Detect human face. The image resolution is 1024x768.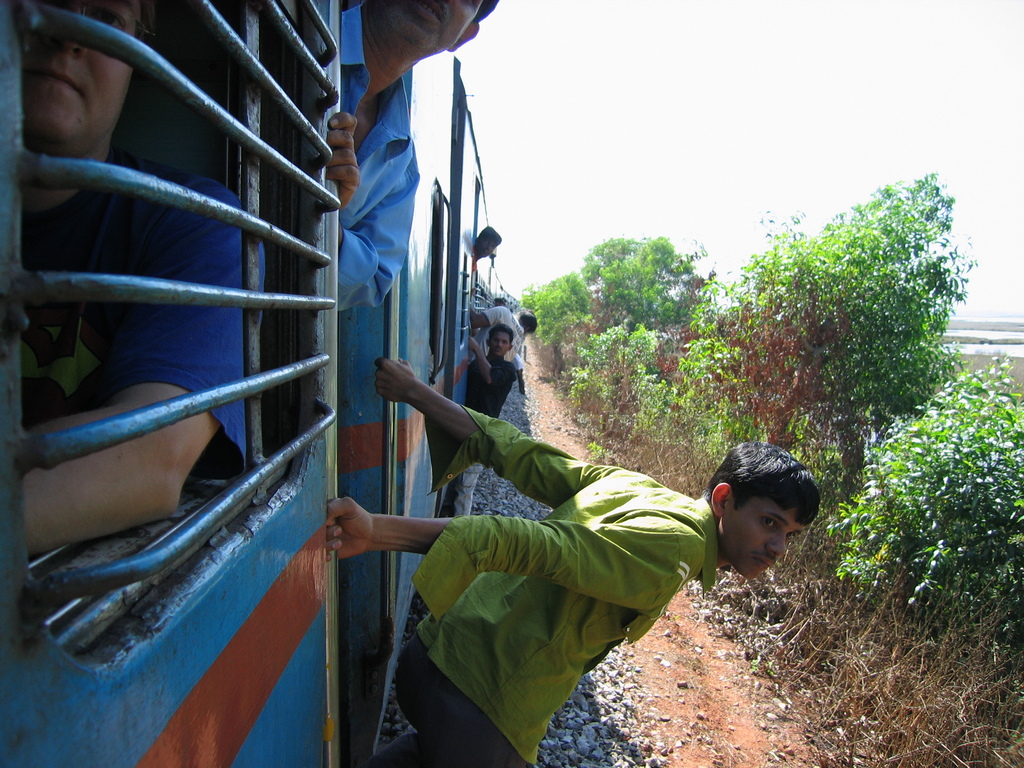
select_region(21, 0, 134, 161).
